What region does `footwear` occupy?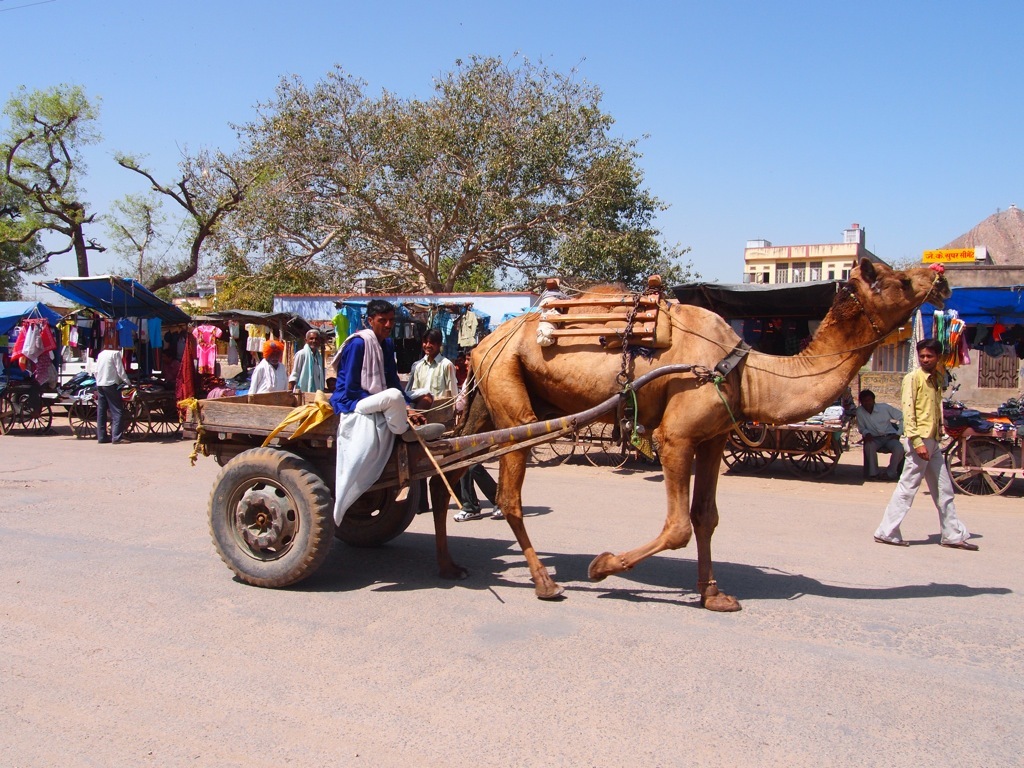
<box>120,432,153,447</box>.
